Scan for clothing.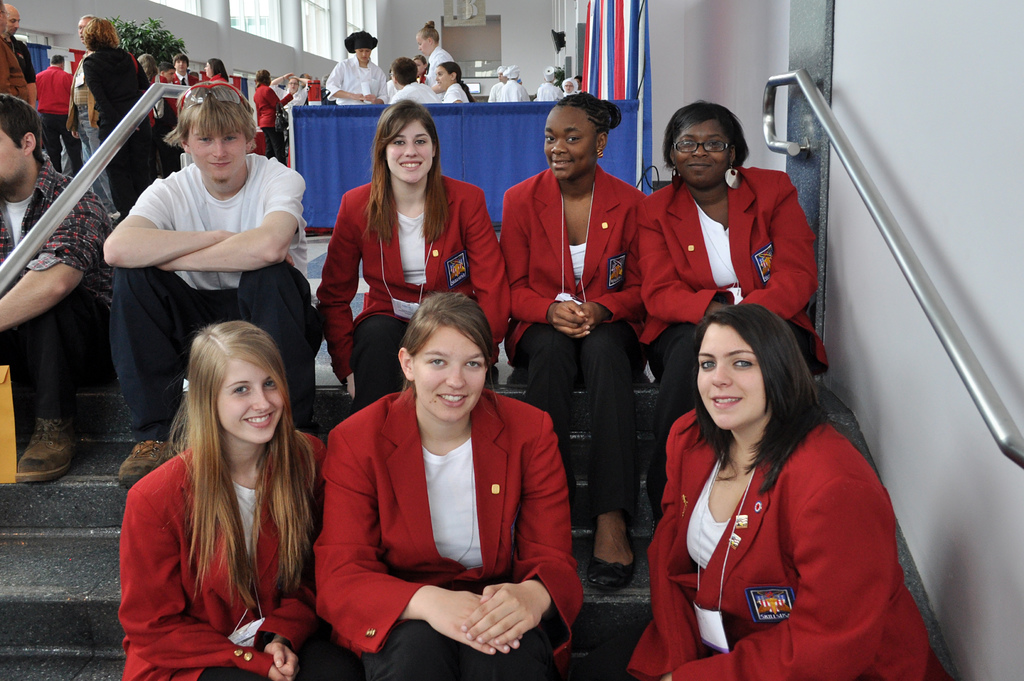
Scan result: bbox=[623, 401, 948, 680].
